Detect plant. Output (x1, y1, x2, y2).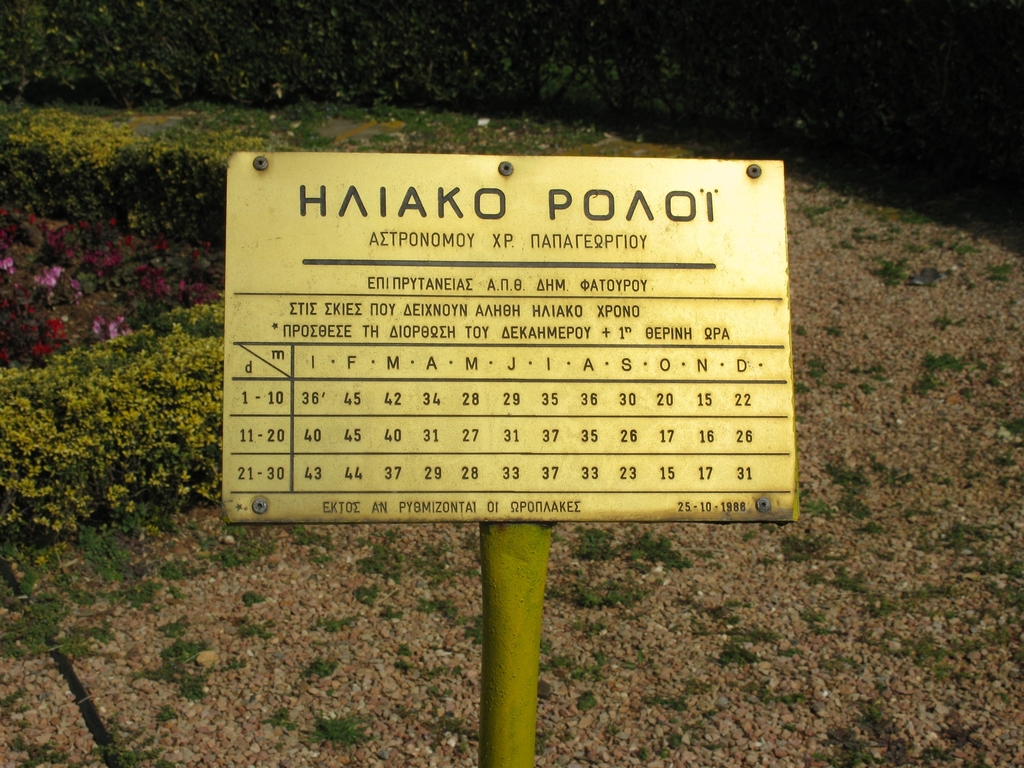
(159, 756, 166, 766).
